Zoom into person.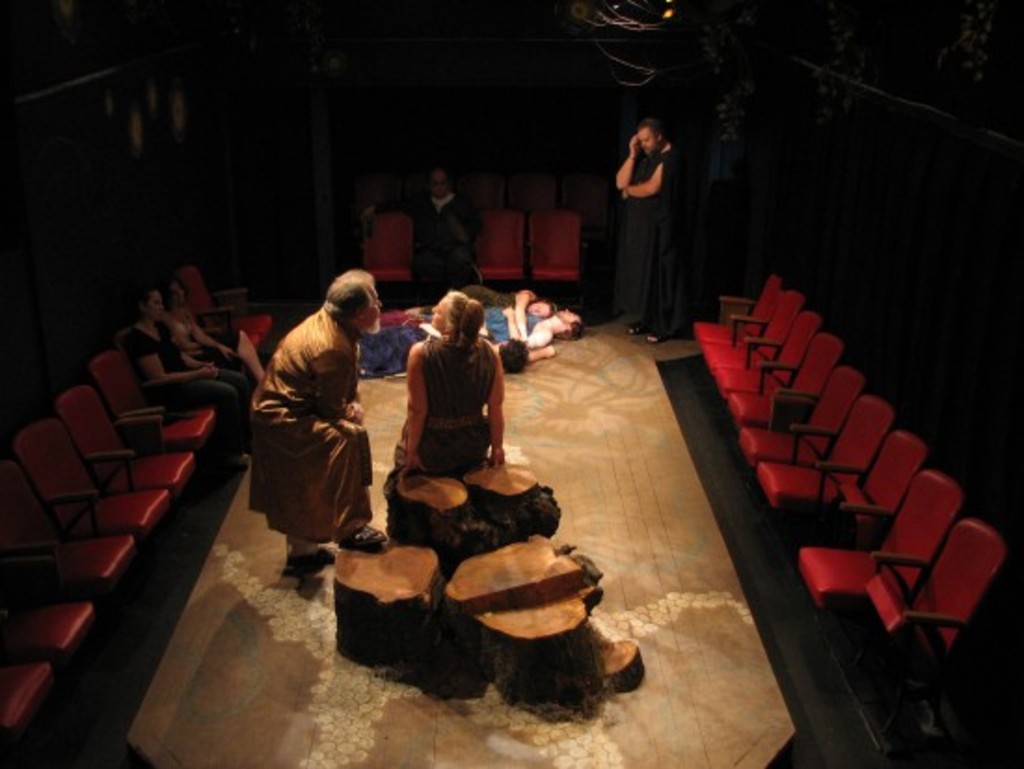
Zoom target: bbox(134, 289, 249, 441).
